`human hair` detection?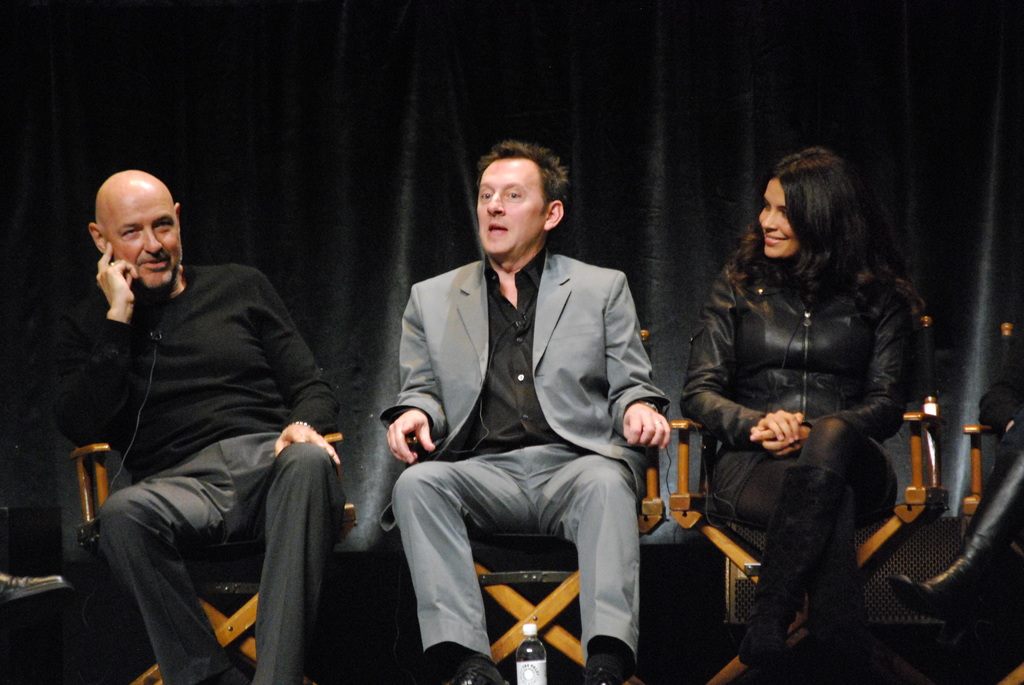
region(740, 152, 890, 311)
